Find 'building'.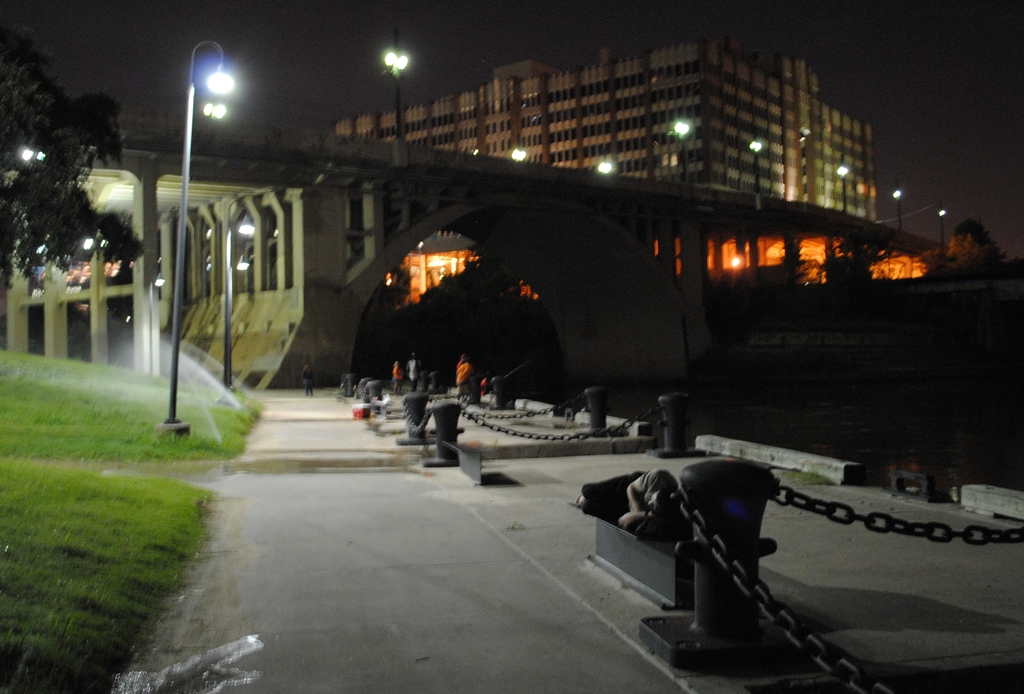
[332,40,877,307].
